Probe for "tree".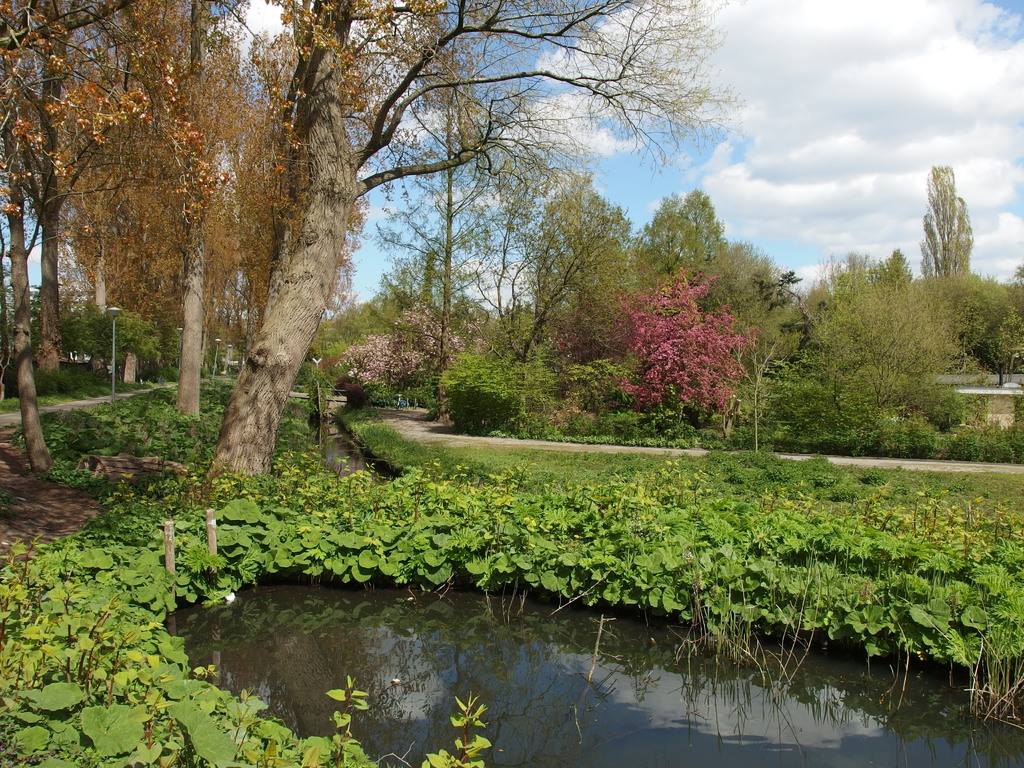
Probe result: l=369, t=95, r=538, b=407.
